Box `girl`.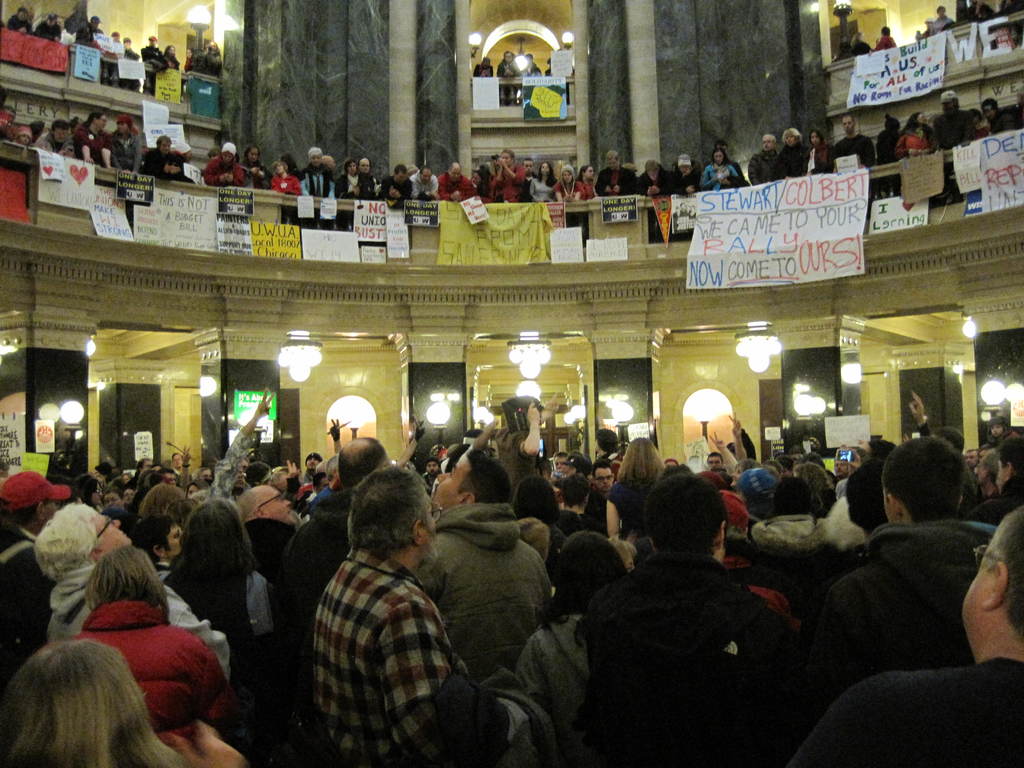
[x1=0, y1=618, x2=211, y2=767].
